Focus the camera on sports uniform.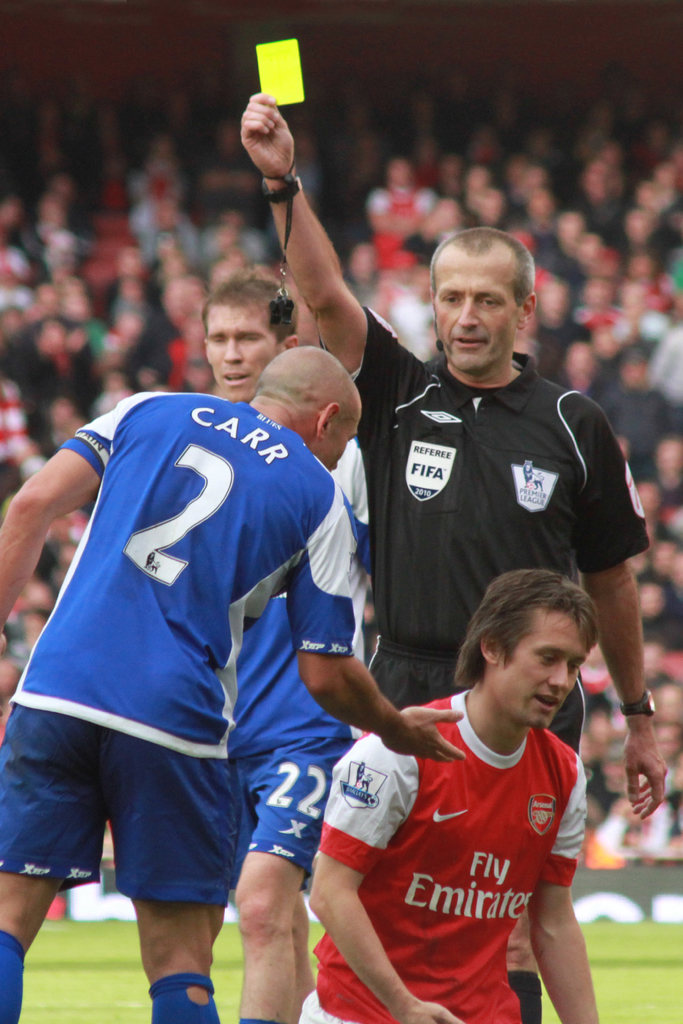
Focus region: 7, 303, 391, 1021.
